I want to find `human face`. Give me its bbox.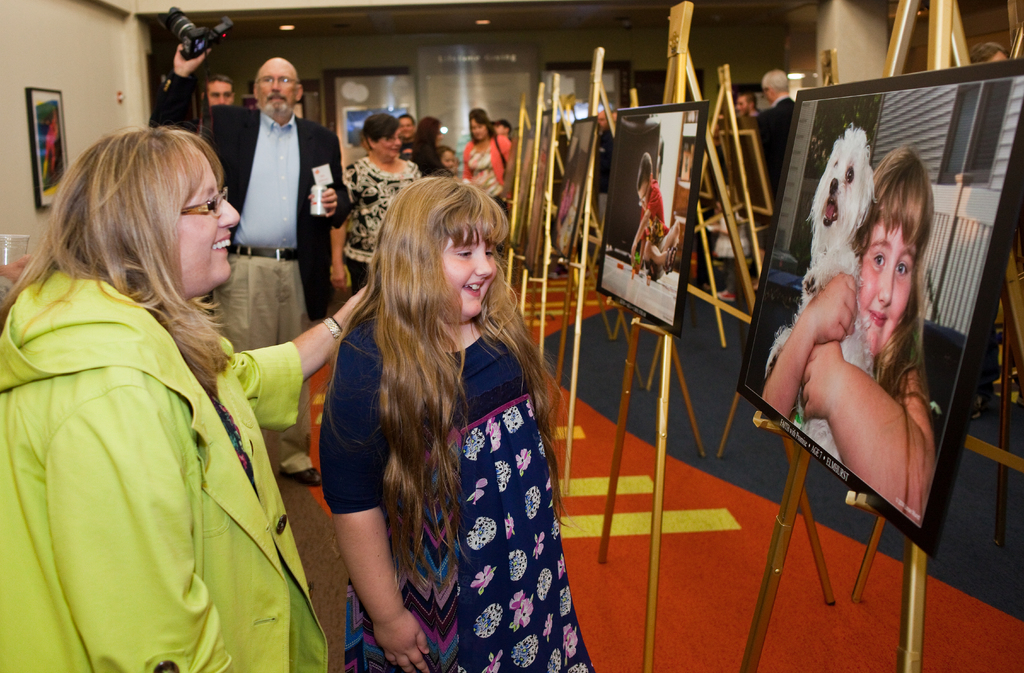
(181, 154, 241, 277).
